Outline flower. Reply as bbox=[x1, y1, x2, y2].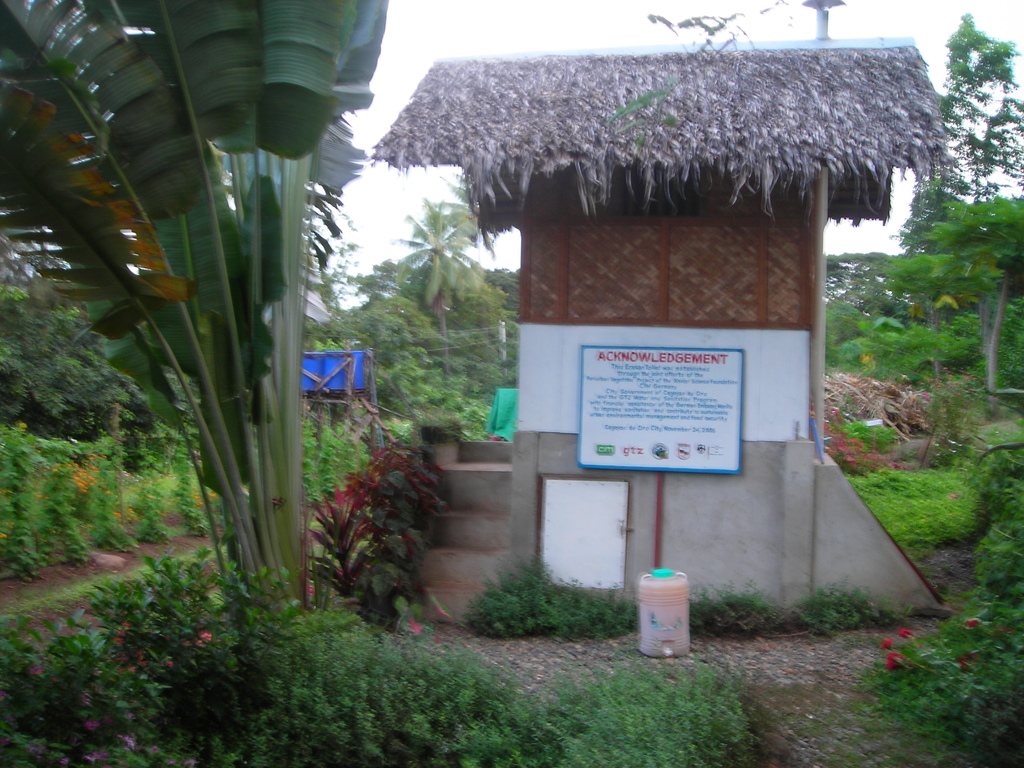
bbox=[965, 619, 979, 631].
